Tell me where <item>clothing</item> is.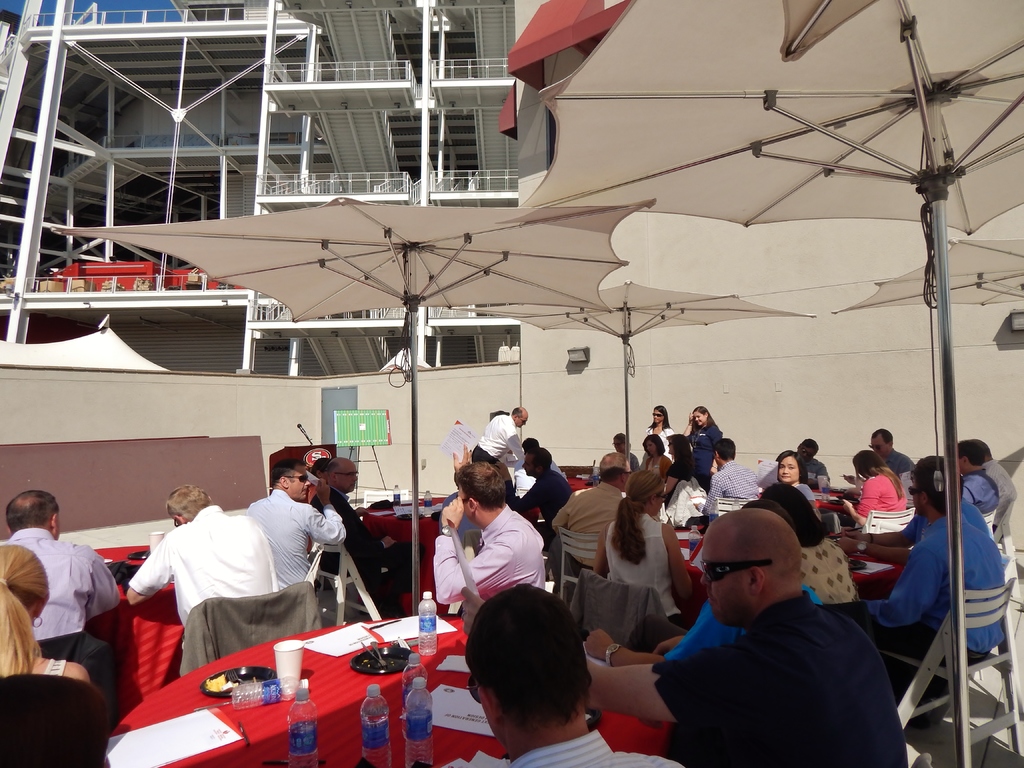
<item>clothing</item> is at Rect(508, 469, 576, 546).
